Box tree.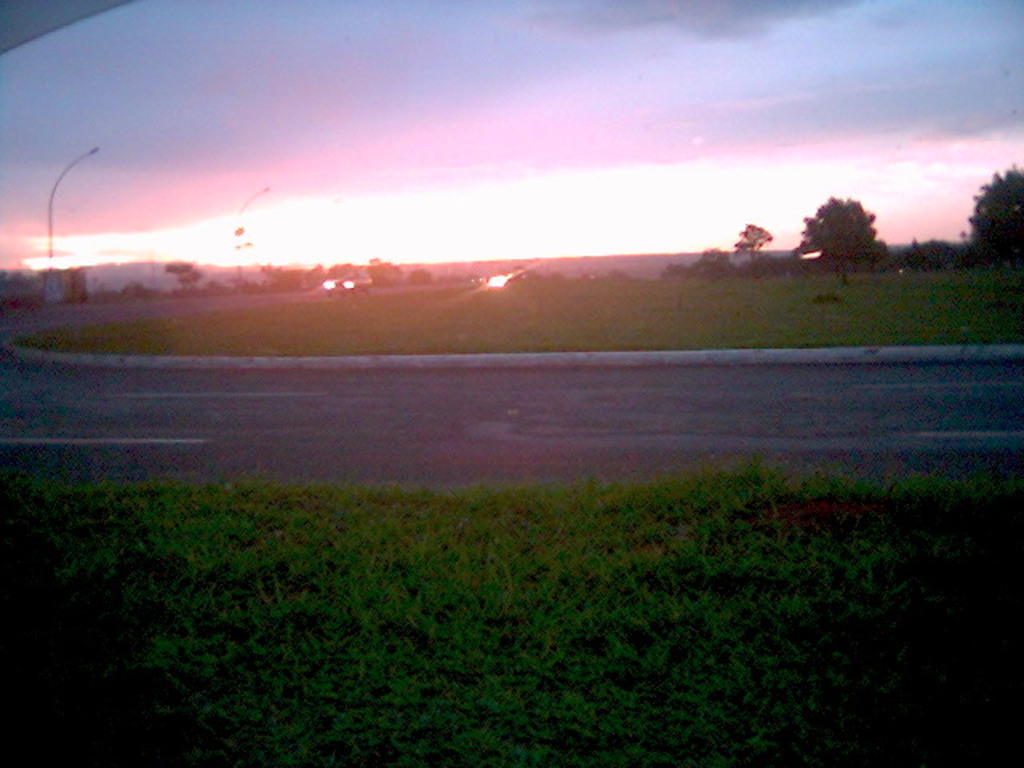
(x1=670, y1=243, x2=728, y2=275).
